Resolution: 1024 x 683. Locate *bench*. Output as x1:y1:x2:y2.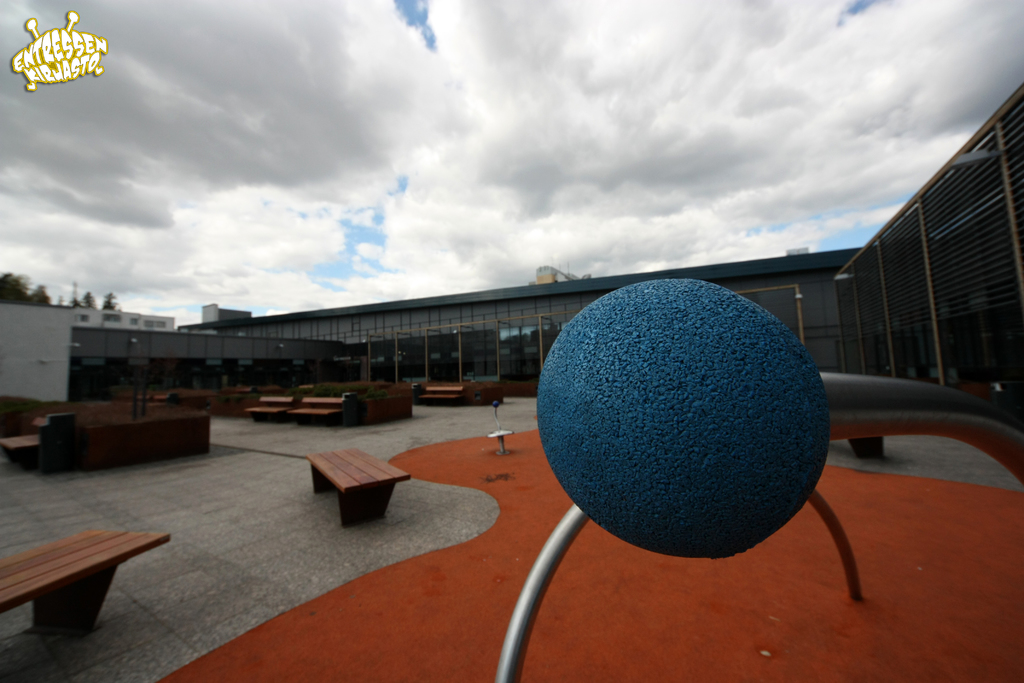
414:381:477:407.
